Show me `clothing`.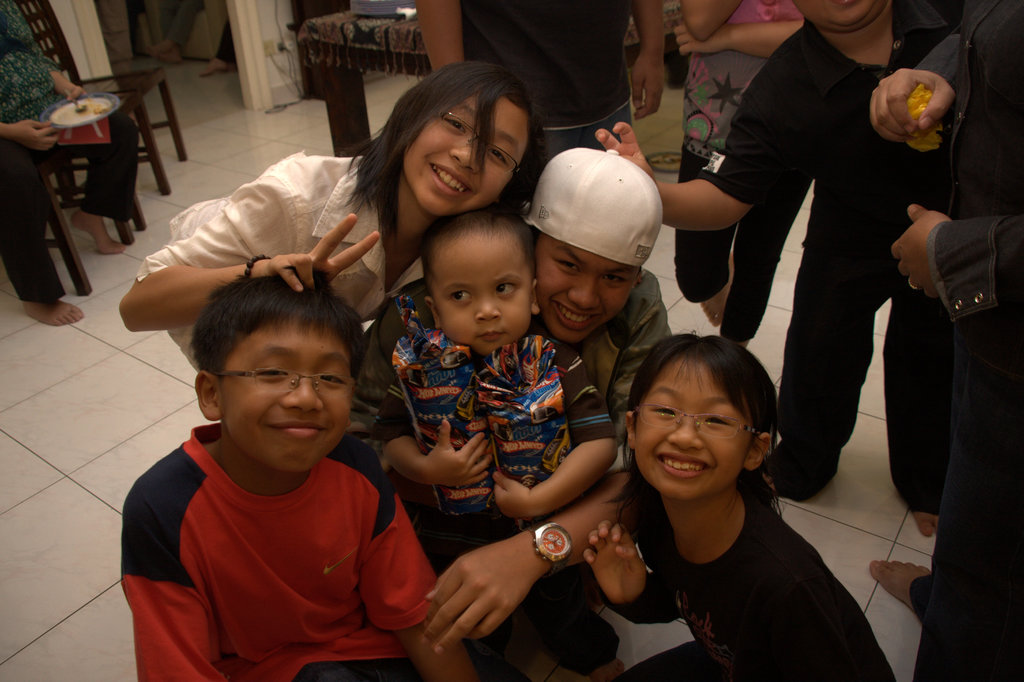
`clothing` is here: {"left": 122, "top": 428, "right": 444, "bottom": 681}.
